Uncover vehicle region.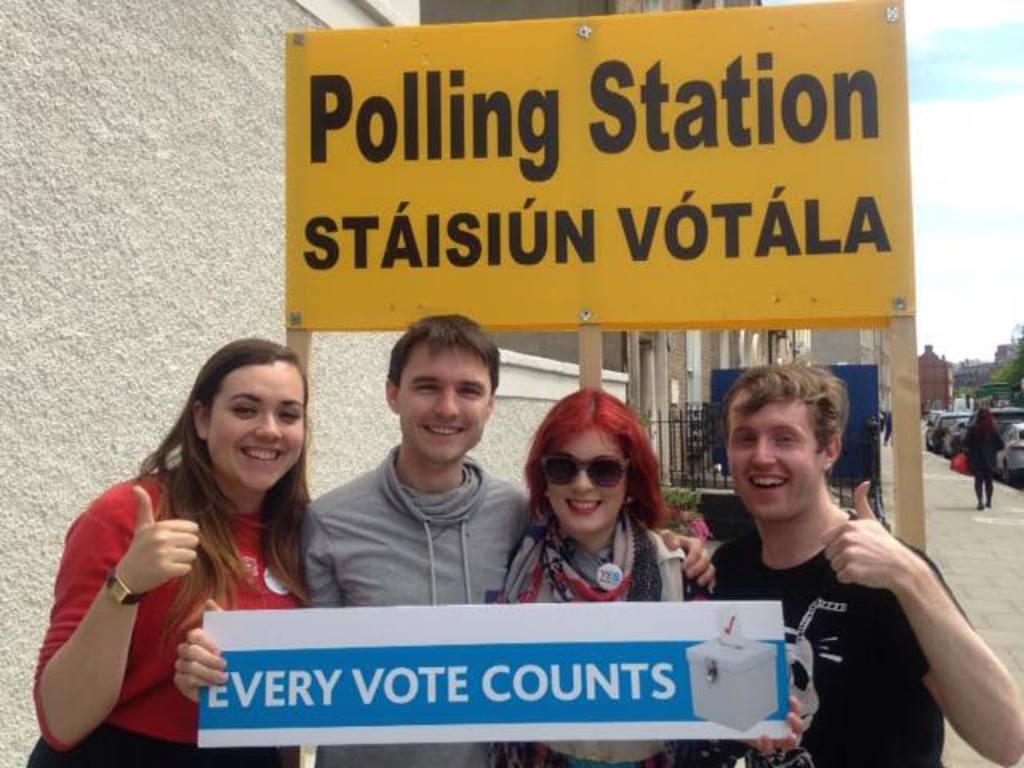
Uncovered: left=995, top=419, right=1022, bottom=486.
